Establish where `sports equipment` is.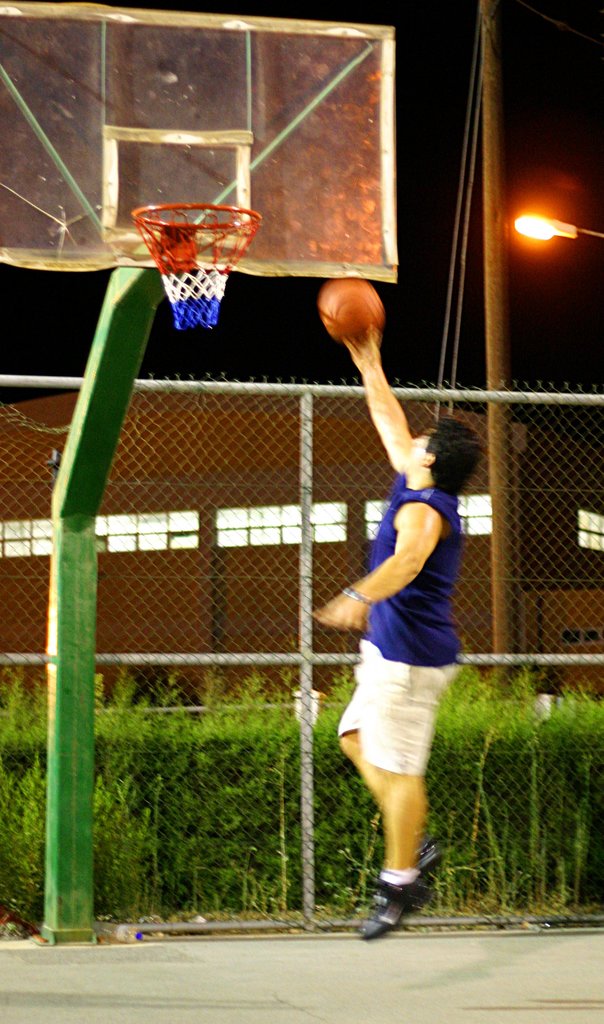
Established at left=319, top=280, right=381, bottom=336.
